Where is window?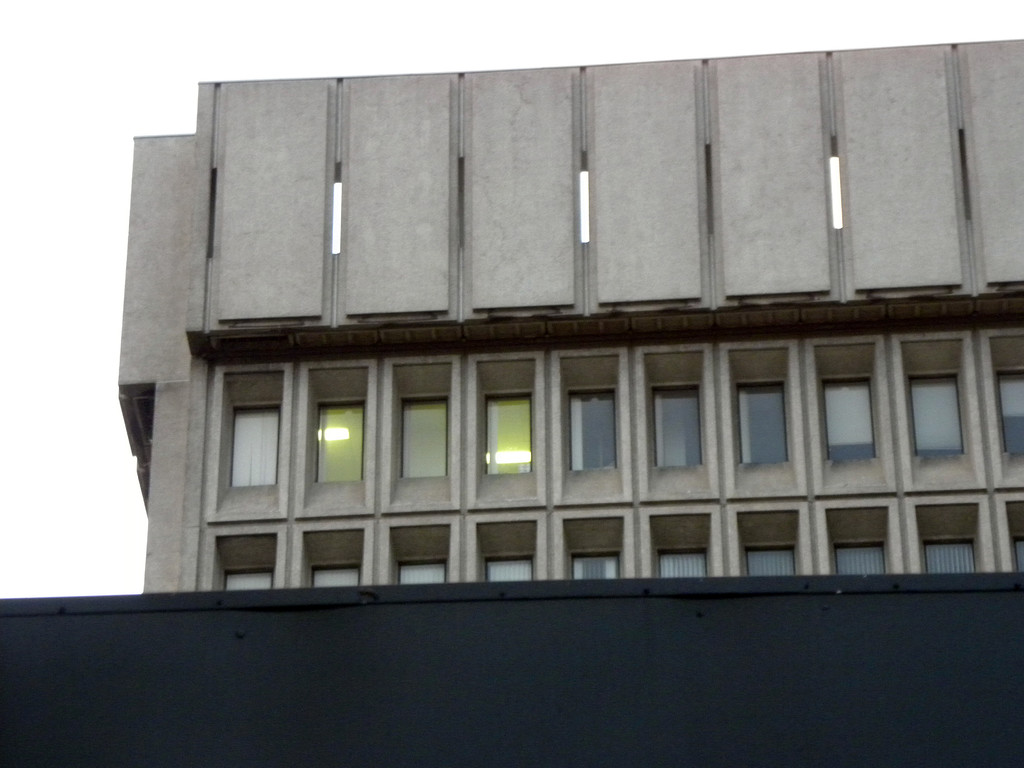
select_region(474, 547, 543, 584).
